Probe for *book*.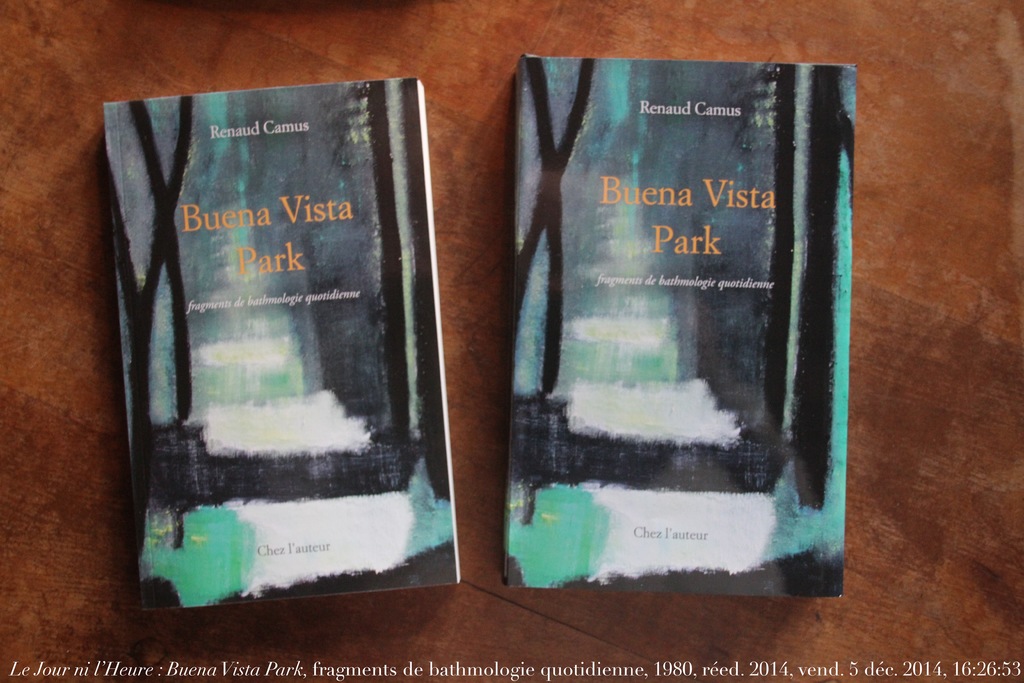
Probe result: [94,78,463,618].
